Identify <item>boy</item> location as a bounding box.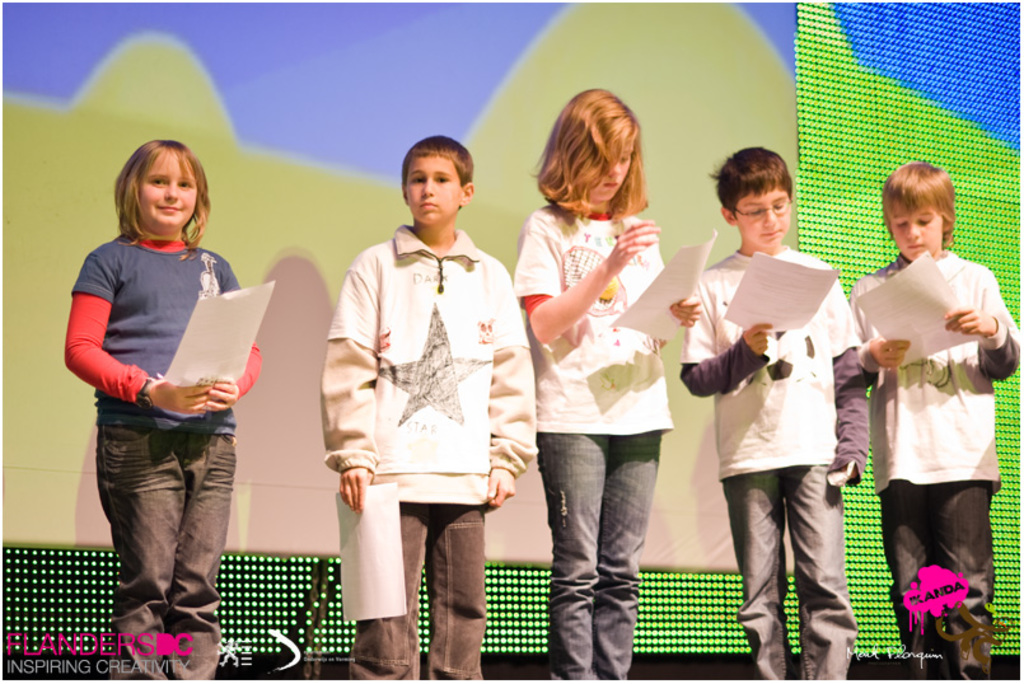
Rect(847, 160, 1023, 683).
